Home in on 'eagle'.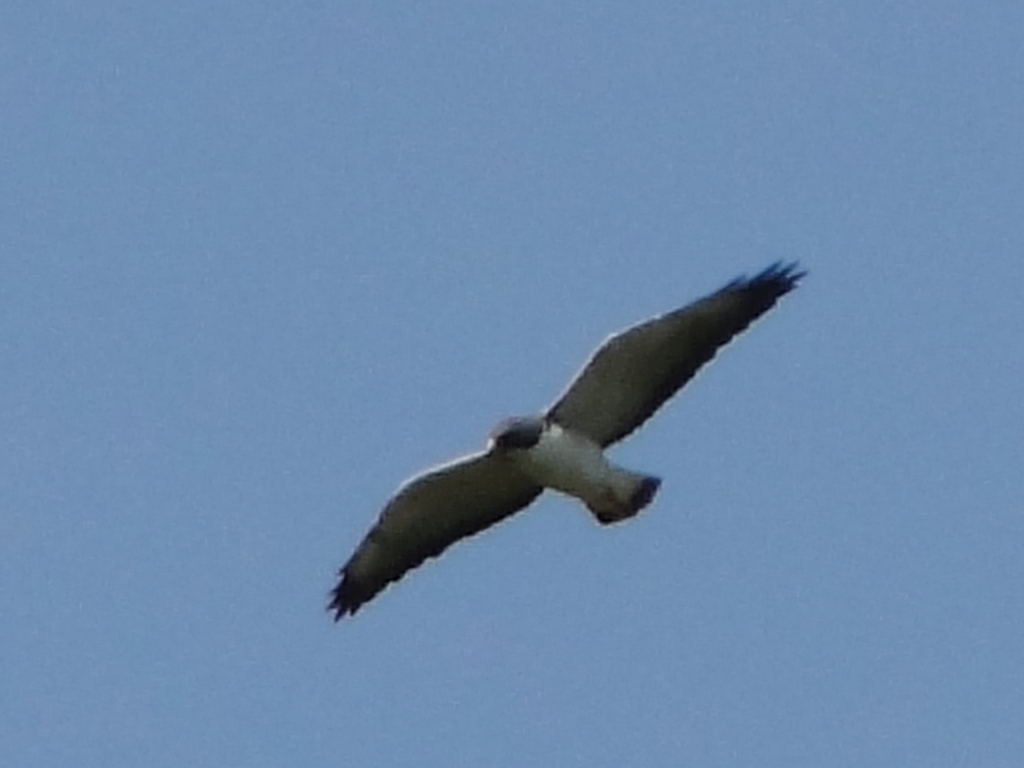
Homed in at 325,257,813,627.
